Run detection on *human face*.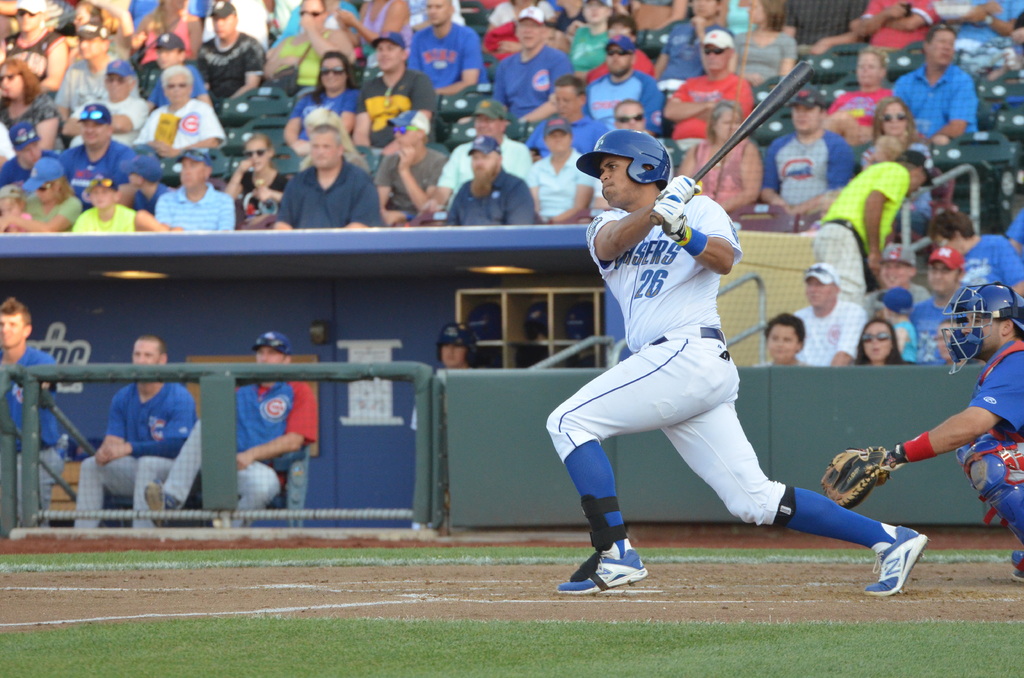
Result: detection(203, 6, 237, 32).
